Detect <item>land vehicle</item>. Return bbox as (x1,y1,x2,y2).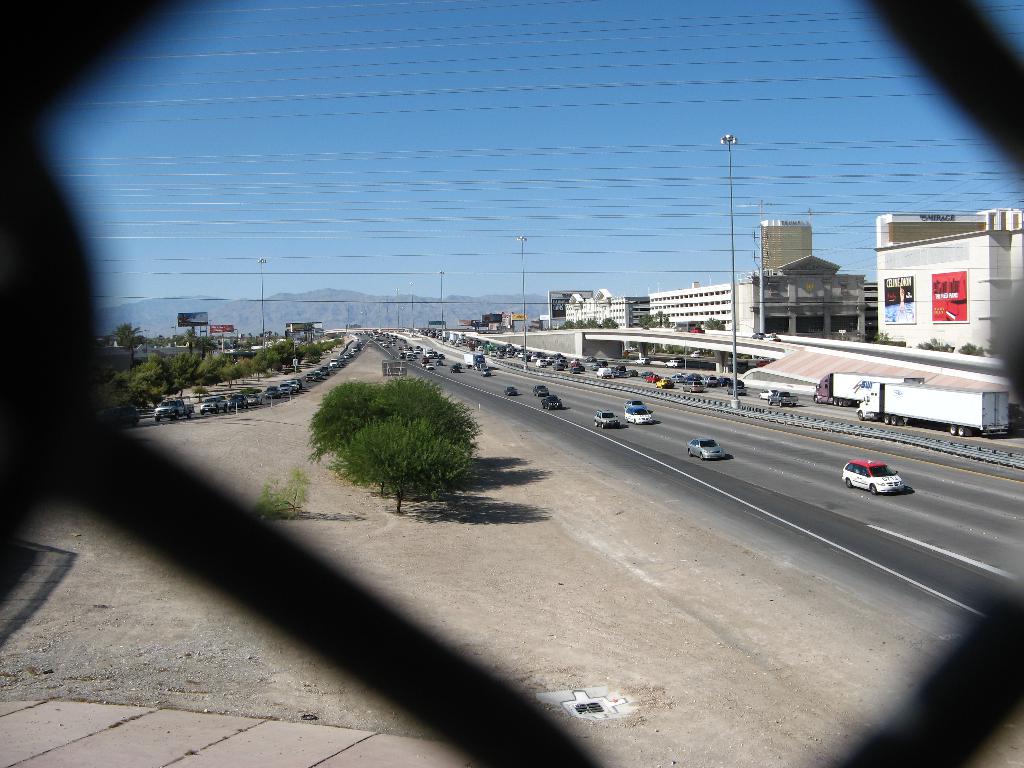
(685,436,726,461).
